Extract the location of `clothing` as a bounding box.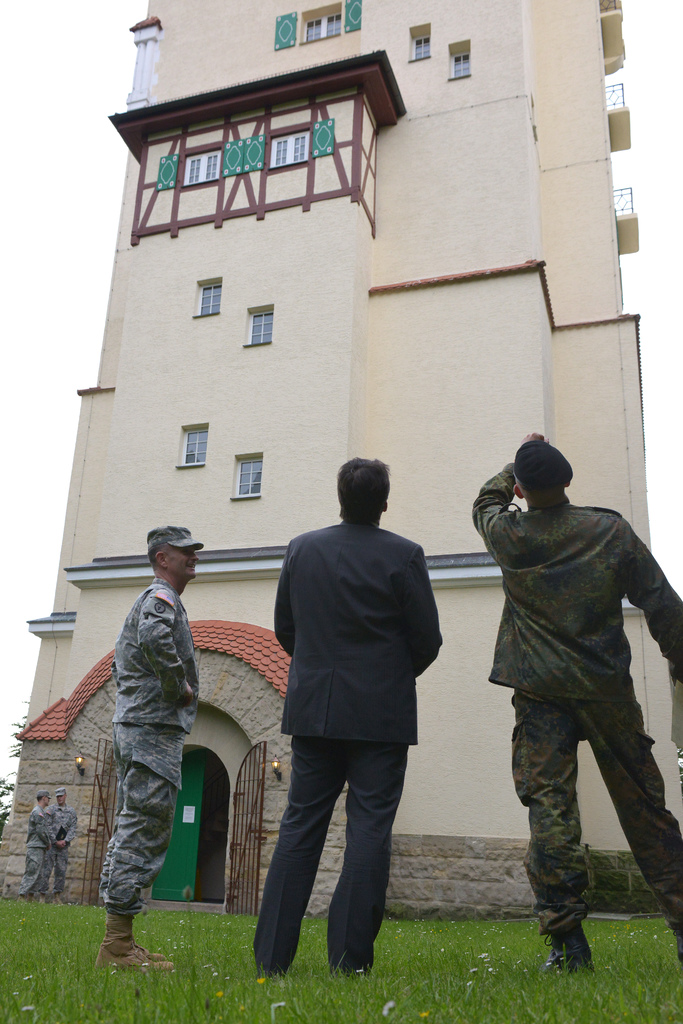
left=42, top=799, right=75, bottom=913.
